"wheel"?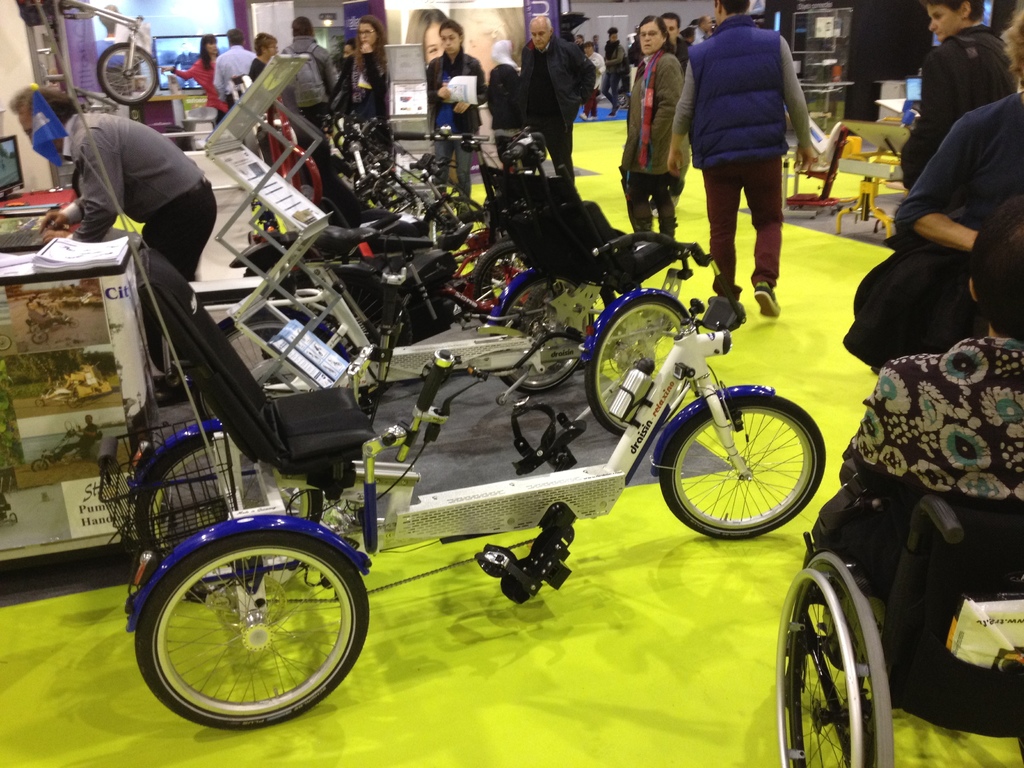
[122, 520, 369, 732]
